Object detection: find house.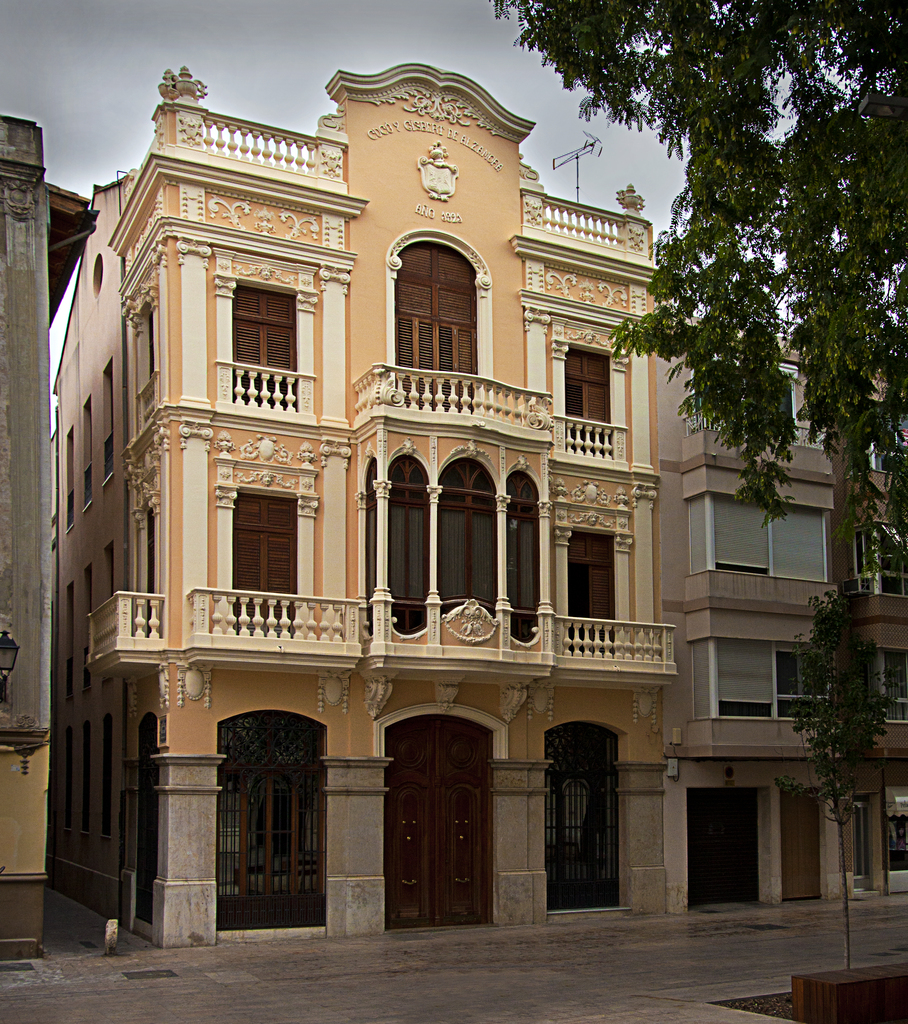
l=0, t=106, r=107, b=975.
